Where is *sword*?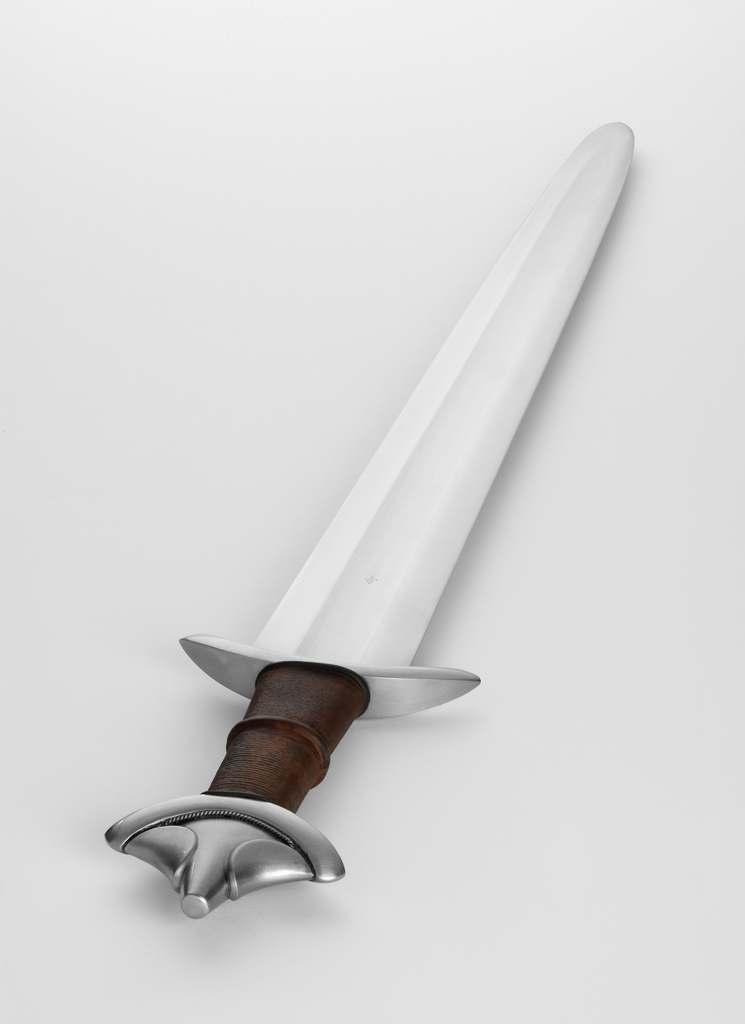
{"x1": 103, "y1": 120, "x2": 632, "y2": 918}.
